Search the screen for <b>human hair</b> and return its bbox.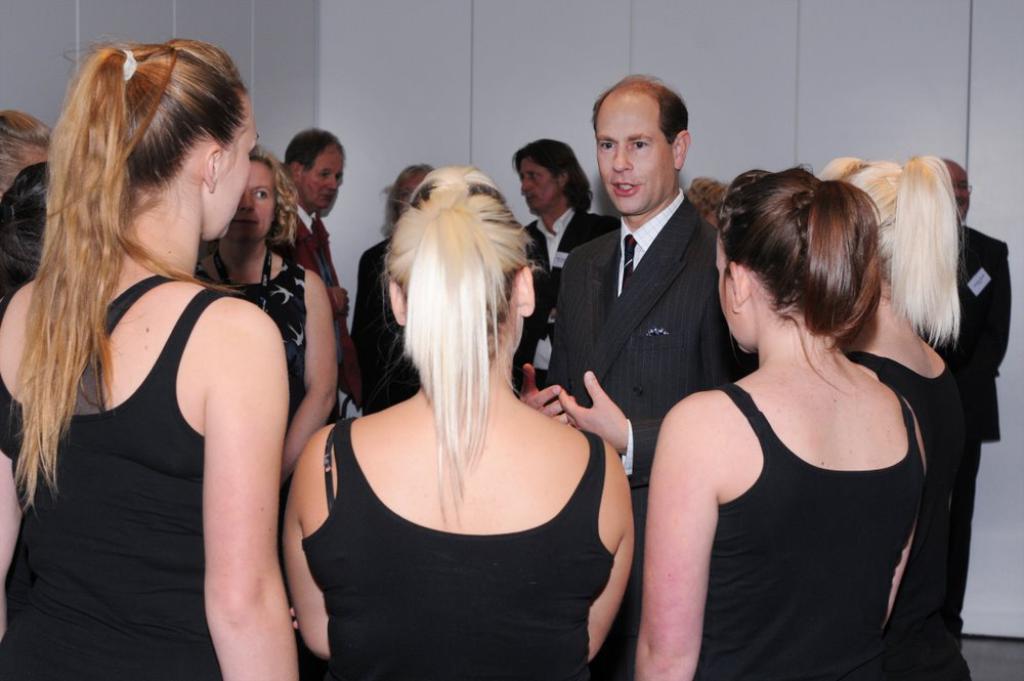
Found: 515,139,597,212.
